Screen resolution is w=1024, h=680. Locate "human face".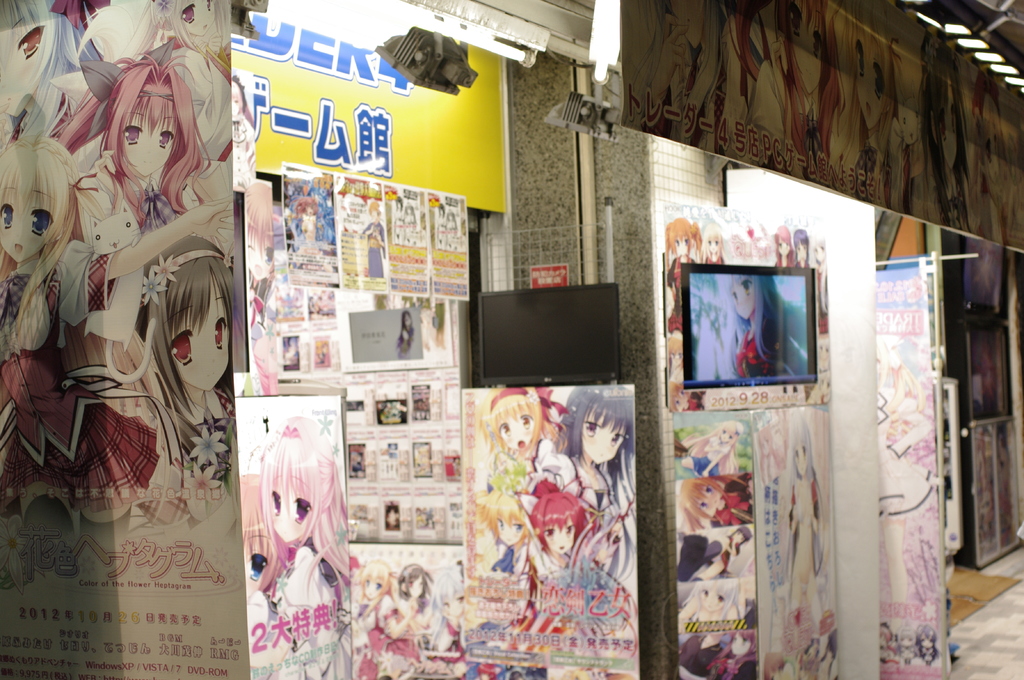
pyautogui.locateOnScreen(673, 235, 692, 257).
